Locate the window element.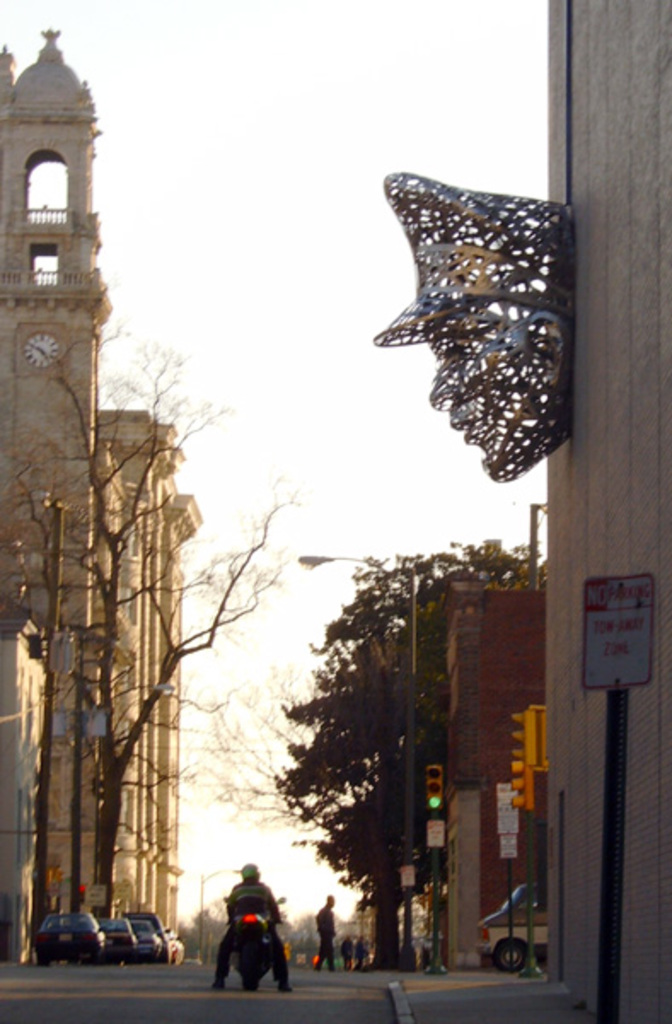
Element bbox: [x1=20, y1=242, x2=63, y2=292].
